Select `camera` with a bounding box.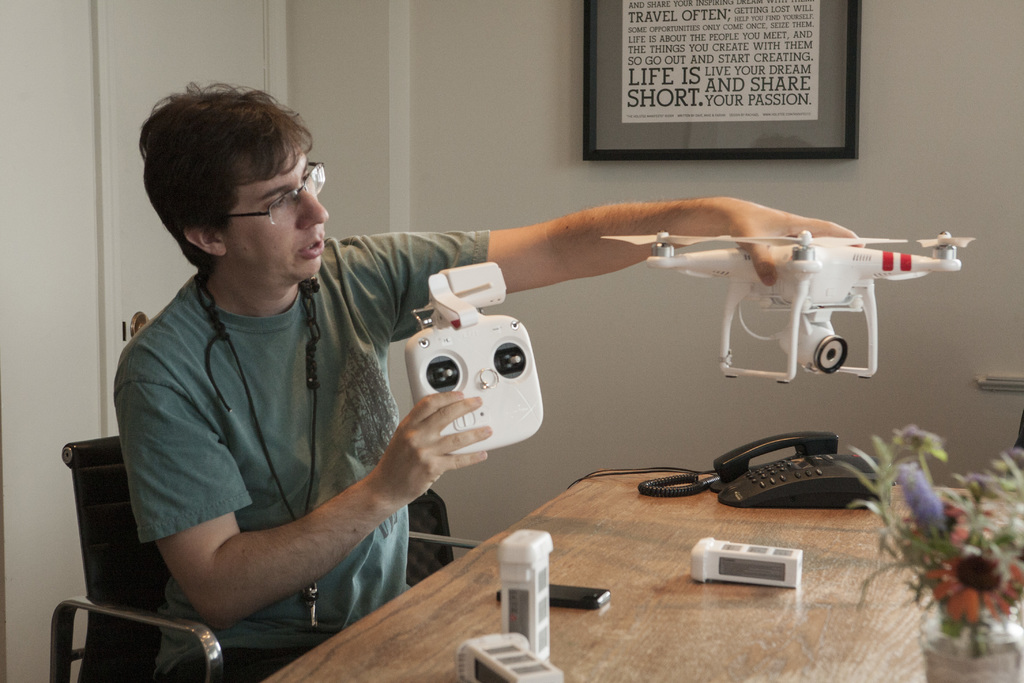
bbox=[348, 300, 552, 497].
